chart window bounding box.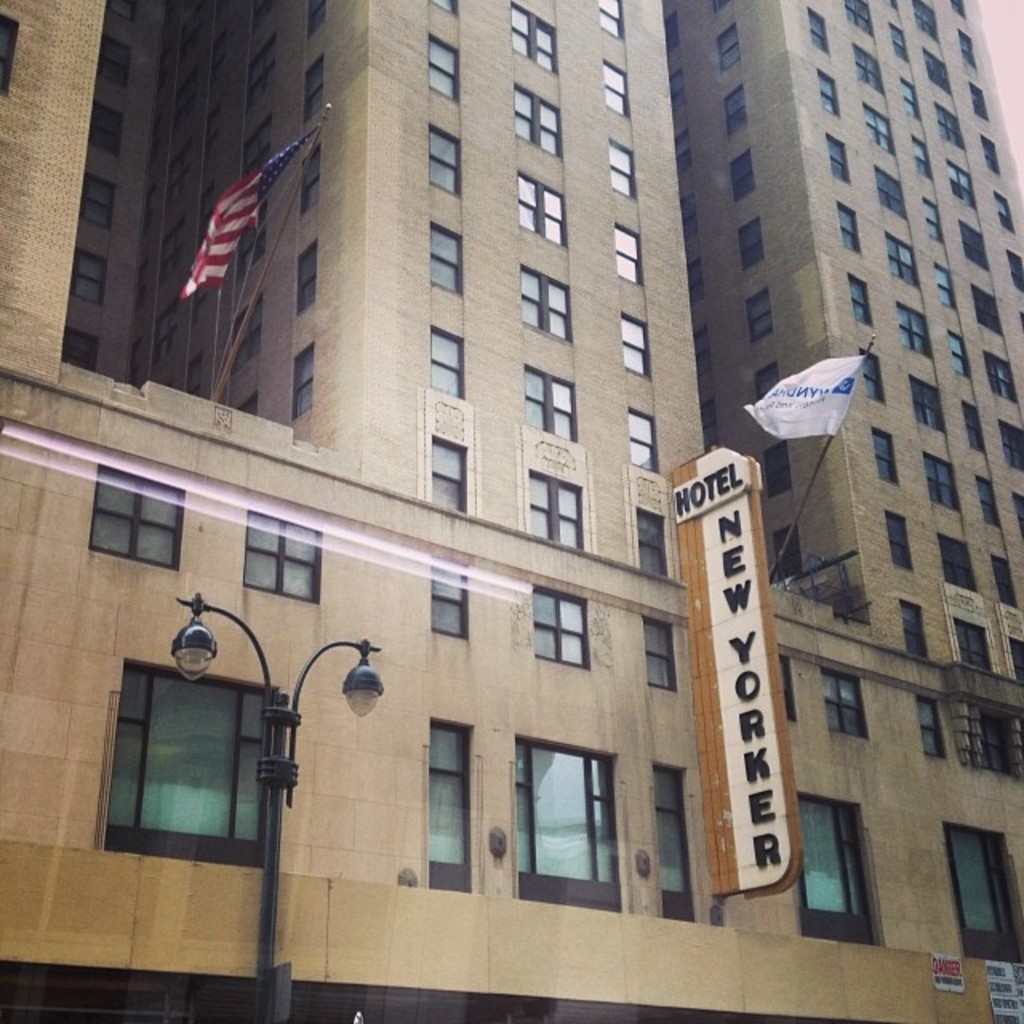
Charted: box(978, 712, 1010, 770).
